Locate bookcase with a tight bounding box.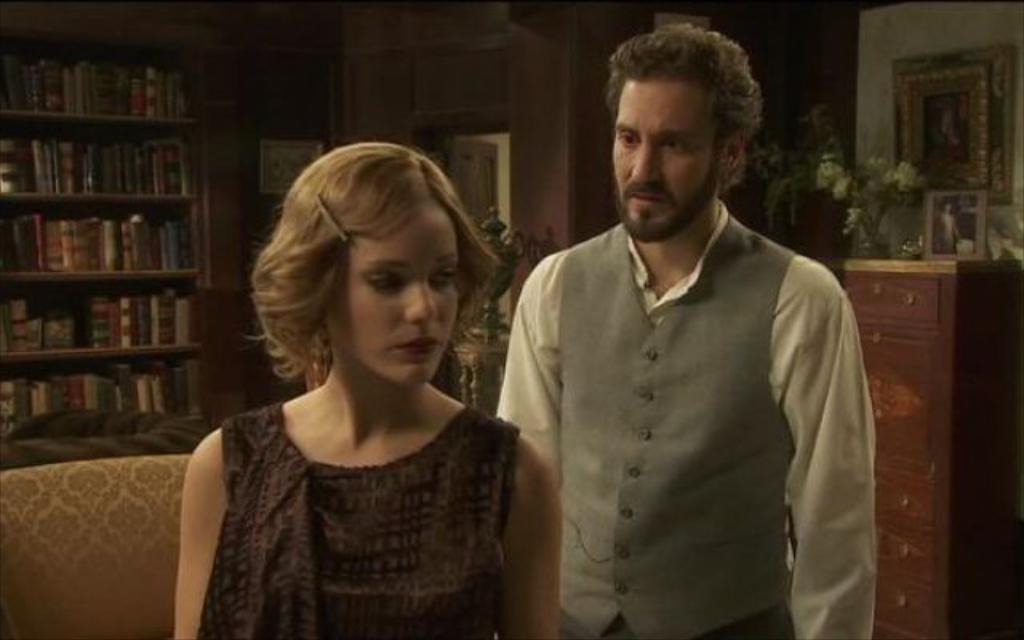
(left=11, top=13, right=211, bottom=490).
